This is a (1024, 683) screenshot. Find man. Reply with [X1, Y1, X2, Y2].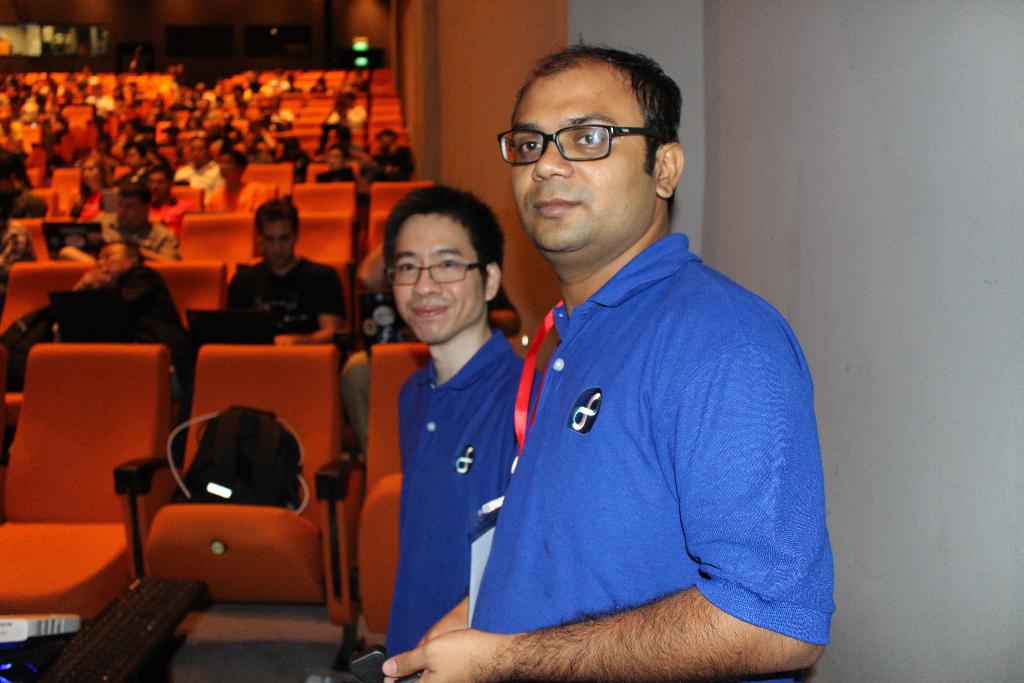
[21, 238, 186, 389].
